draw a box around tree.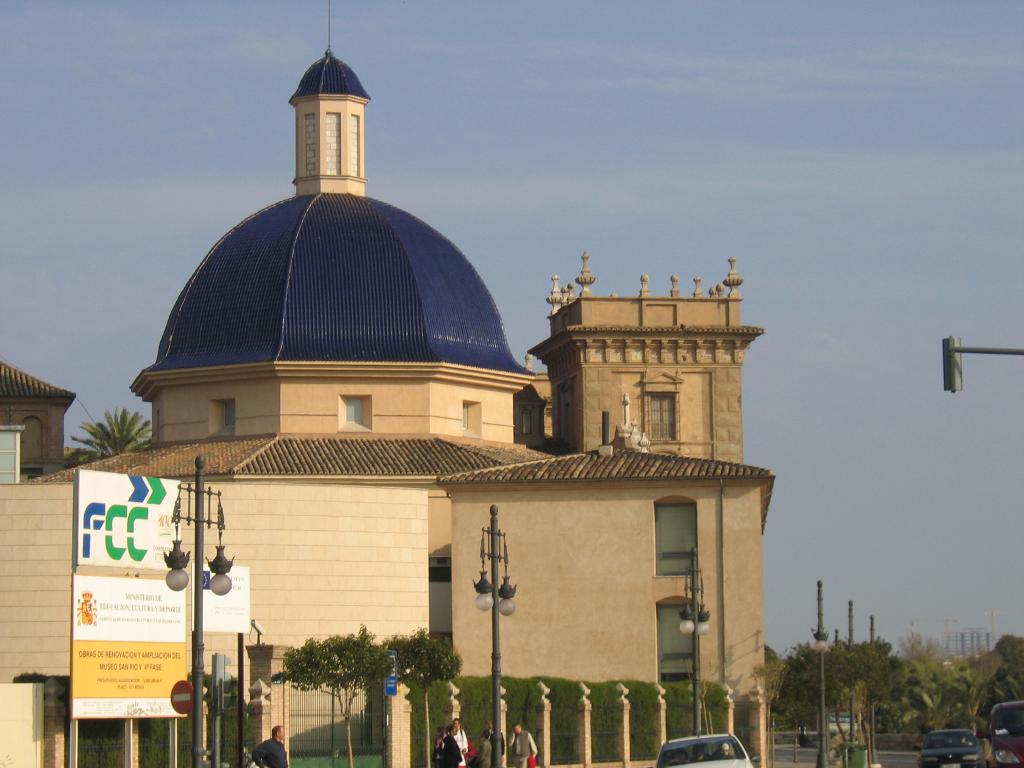
bbox=[988, 621, 1023, 697].
